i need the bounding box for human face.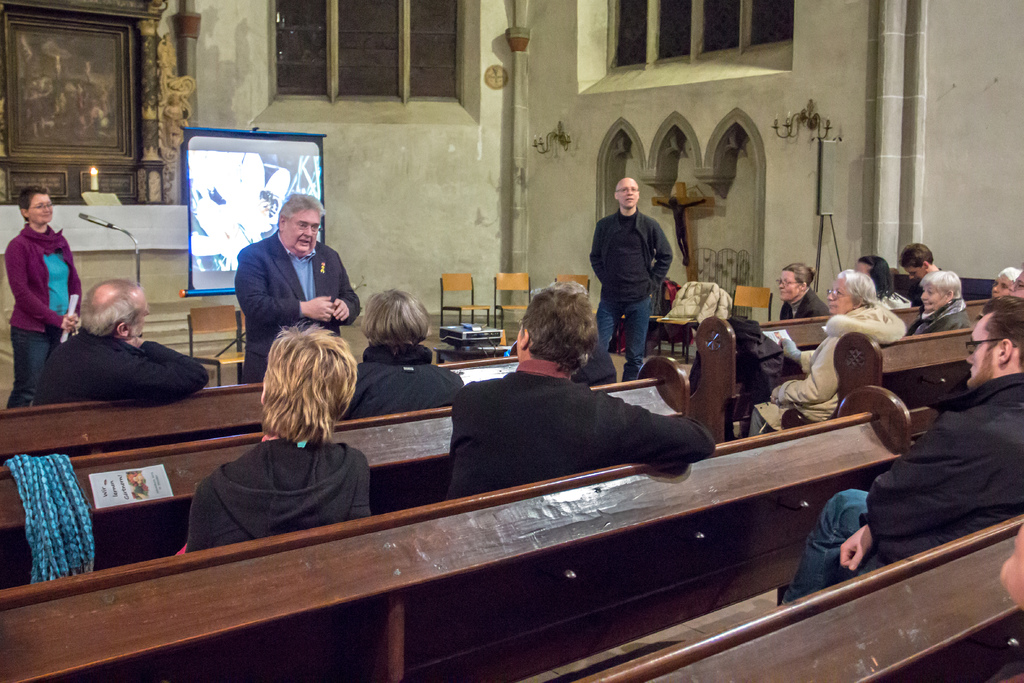
Here it is: <box>964,318,991,390</box>.
